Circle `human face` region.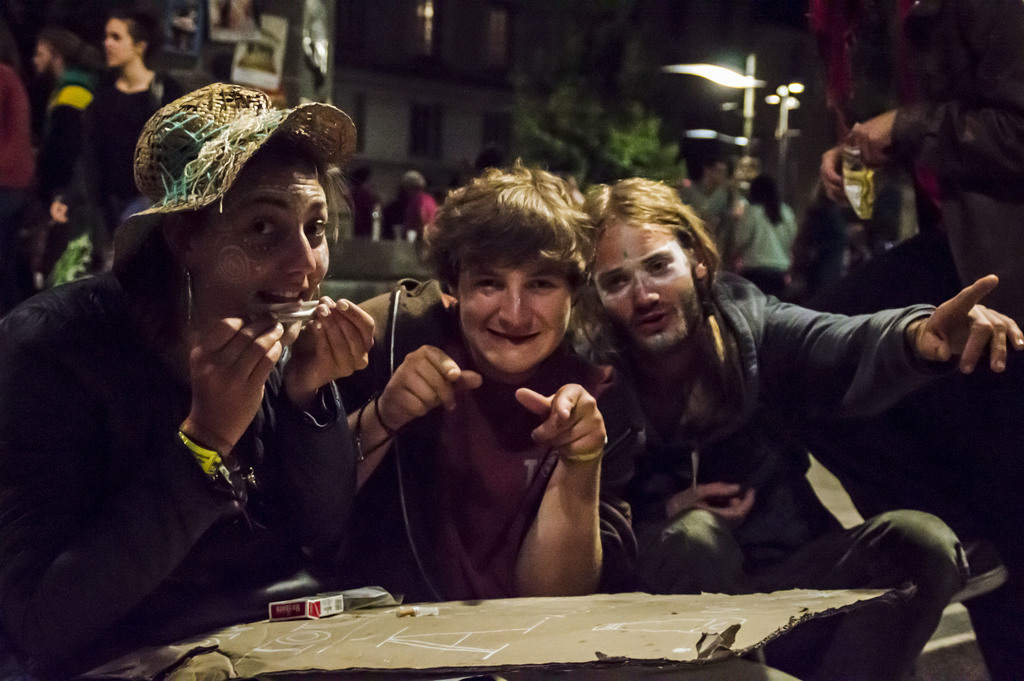
Region: pyautogui.locateOnScreen(461, 256, 569, 377).
